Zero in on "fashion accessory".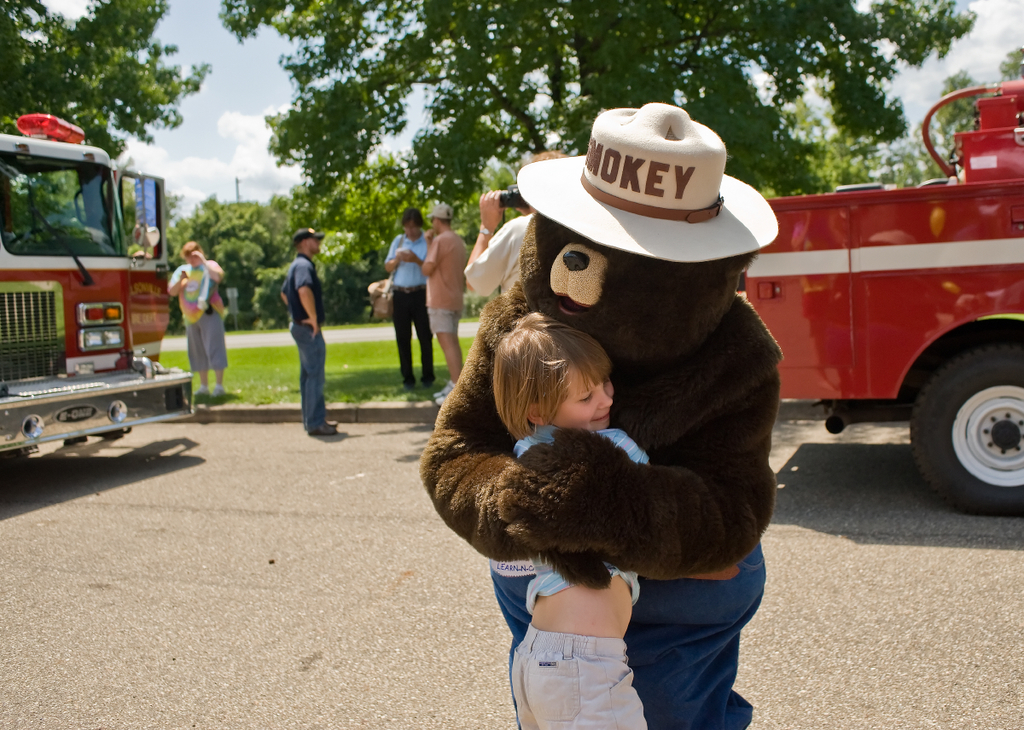
Zeroed in: <box>434,206,453,222</box>.
